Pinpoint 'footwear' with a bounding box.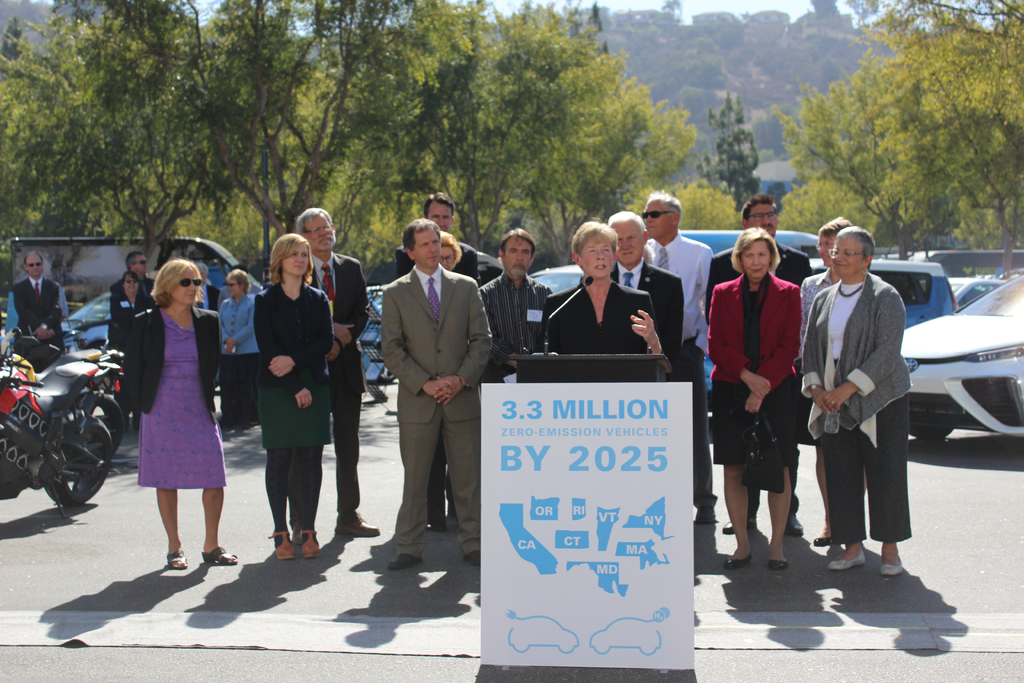
[x1=166, y1=542, x2=189, y2=573].
